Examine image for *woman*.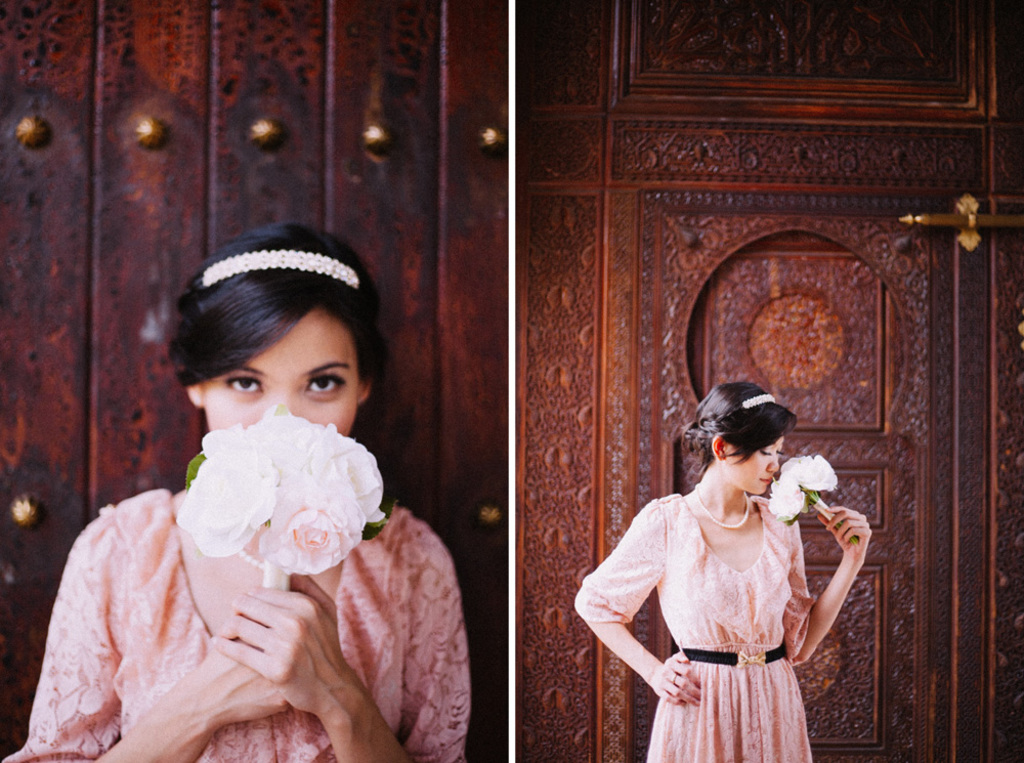
Examination result: <box>0,223,471,762</box>.
